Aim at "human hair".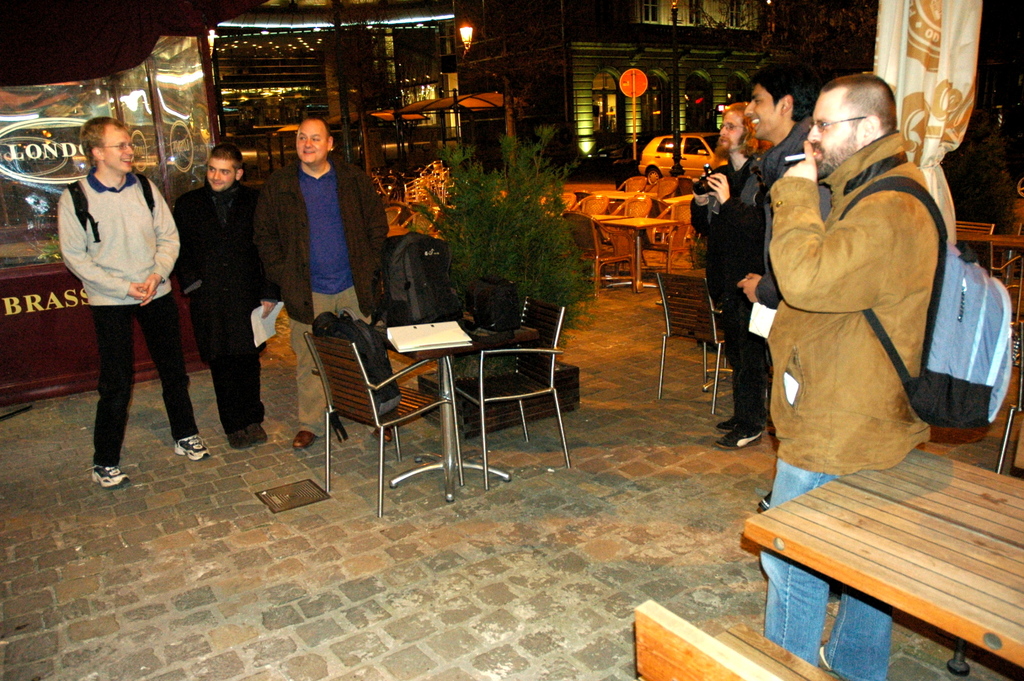
Aimed at box(722, 104, 772, 156).
